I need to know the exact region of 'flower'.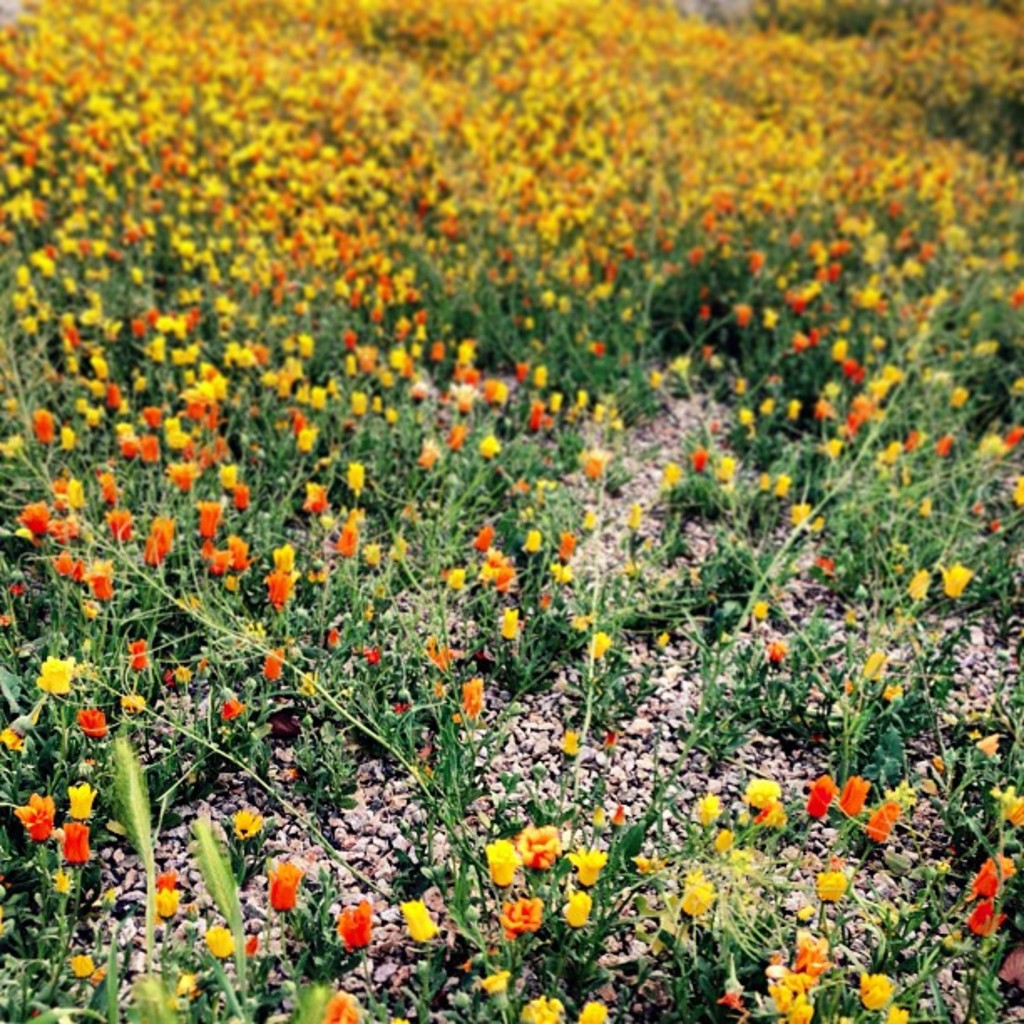
Region: l=810, t=773, r=838, b=822.
